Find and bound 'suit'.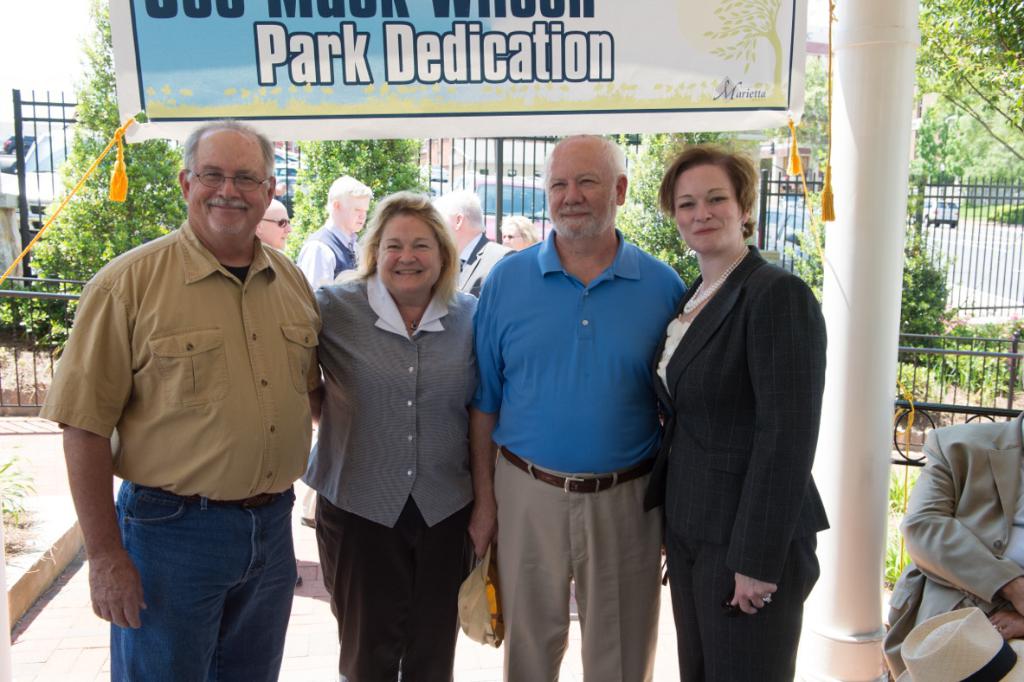
Bound: [x1=456, y1=230, x2=520, y2=299].
